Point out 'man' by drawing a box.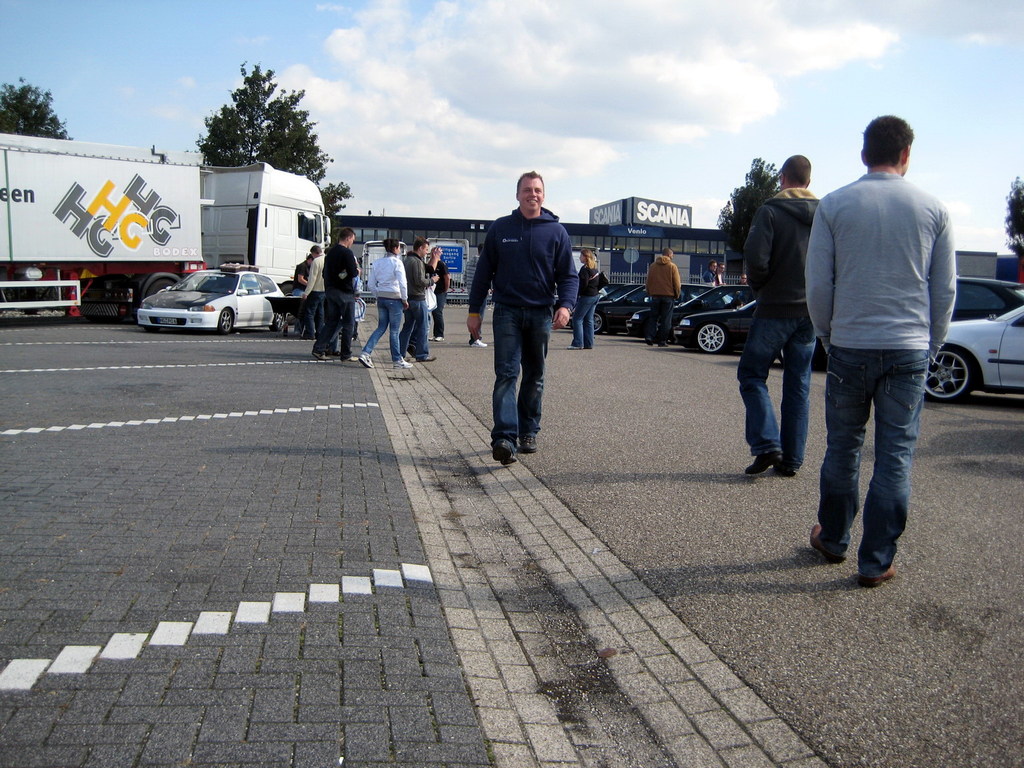
(x1=803, y1=111, x2=962, y2=583).
